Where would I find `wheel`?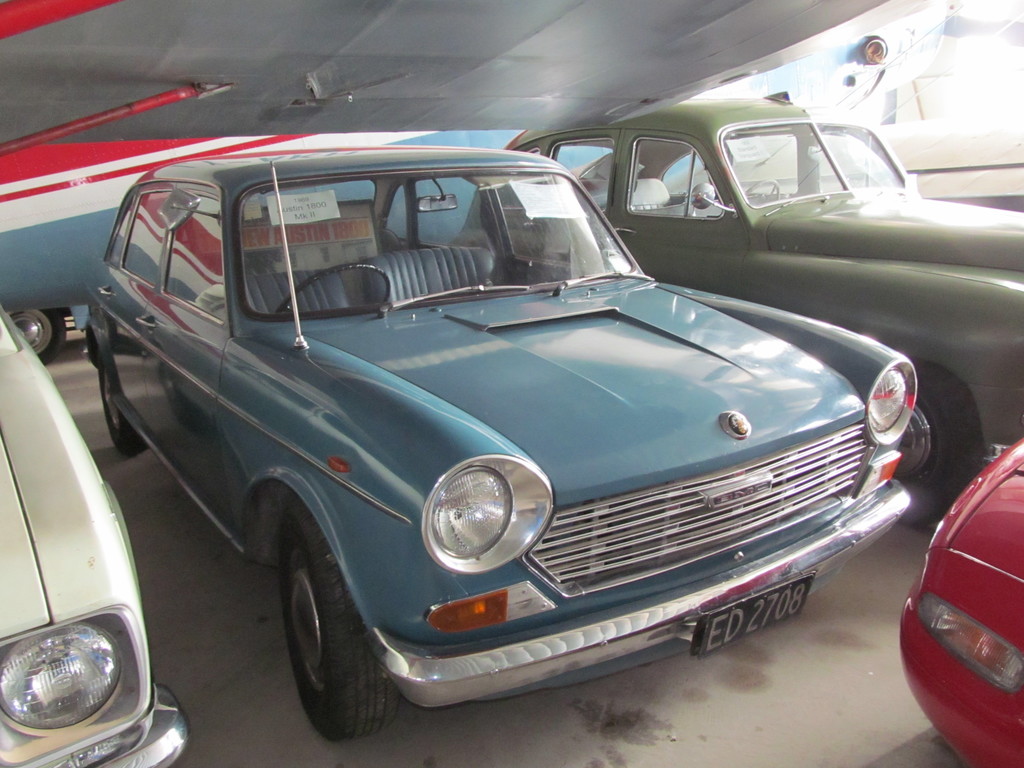
At [102,357,145,455].
